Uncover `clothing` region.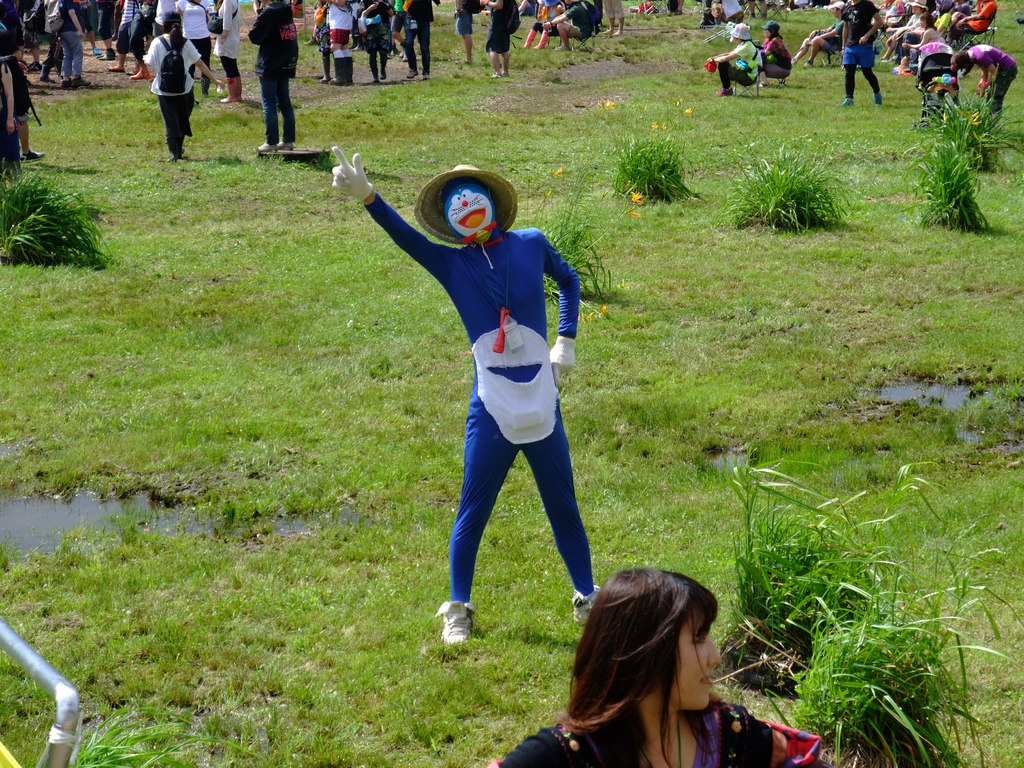
Uncovered: bbox(147, 29, 198, 132).
